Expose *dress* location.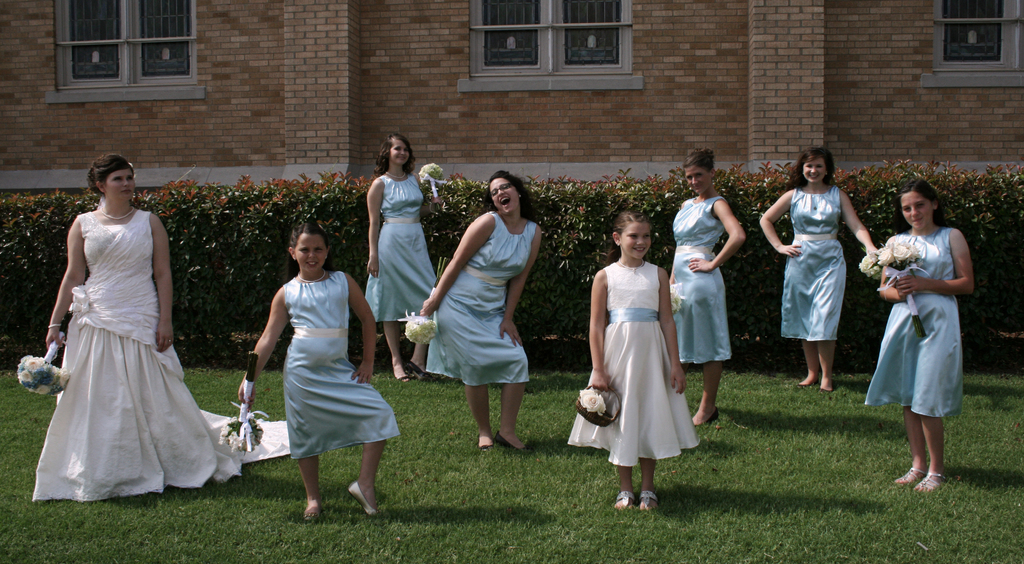
Exposed at box=[867, 229, 964, 417].
